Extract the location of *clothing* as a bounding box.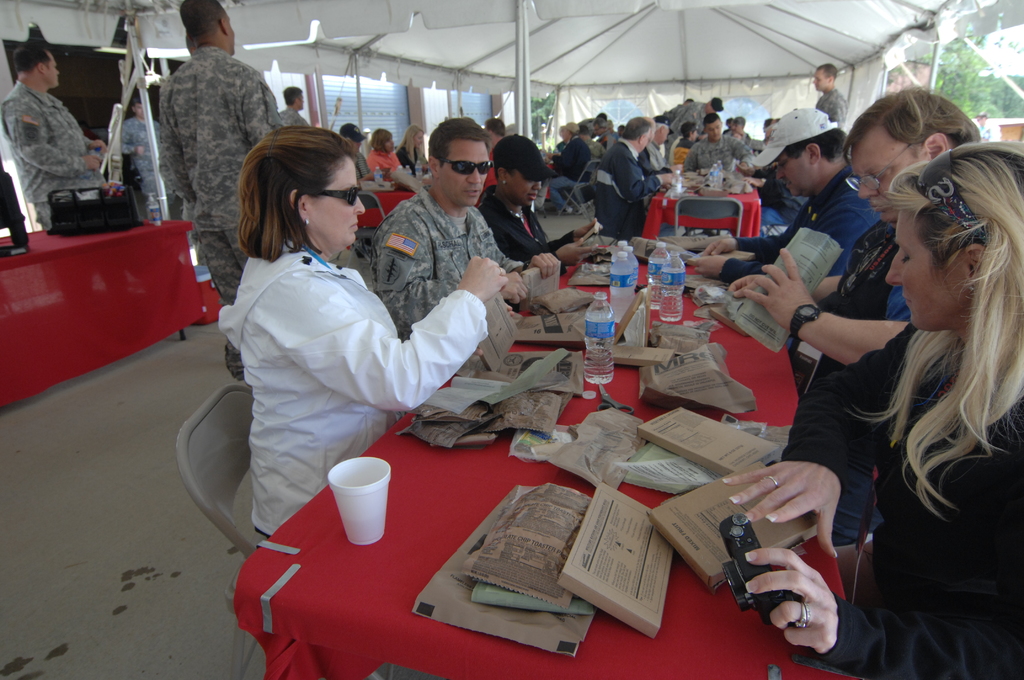
(left=397, top=144, right=431, bottom=166).
